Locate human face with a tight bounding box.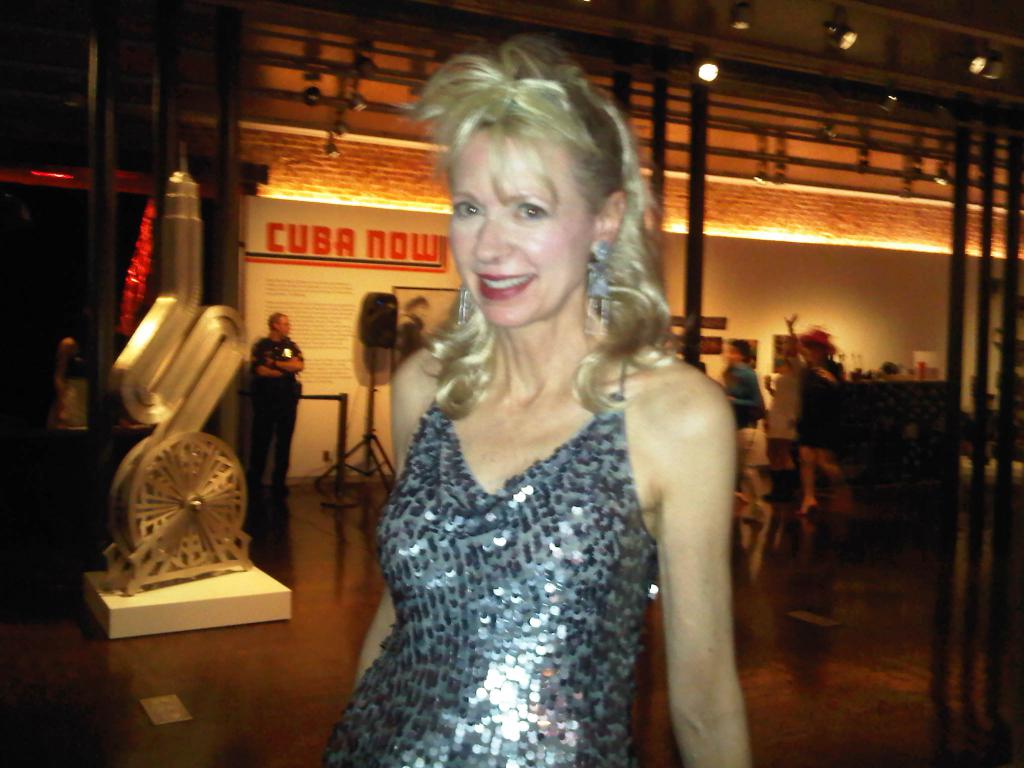
{"left": 445, "top": 130, "right": 599, "bottom": 323}.
